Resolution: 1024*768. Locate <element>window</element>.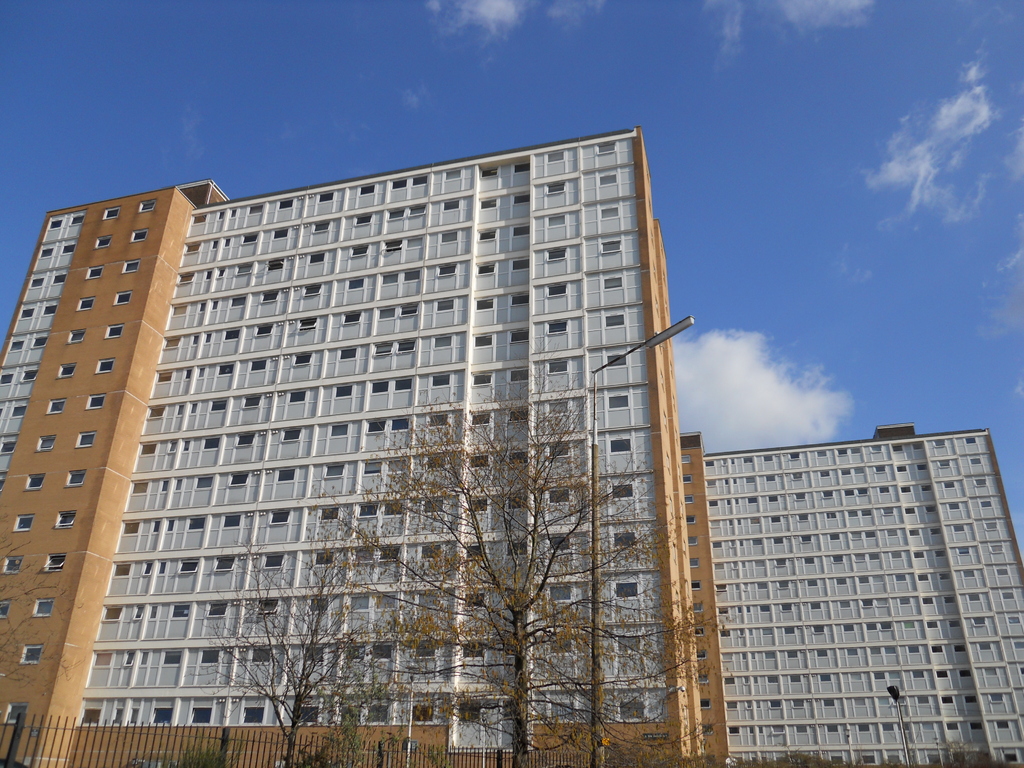
BBox(465, 596, 484, 607).
